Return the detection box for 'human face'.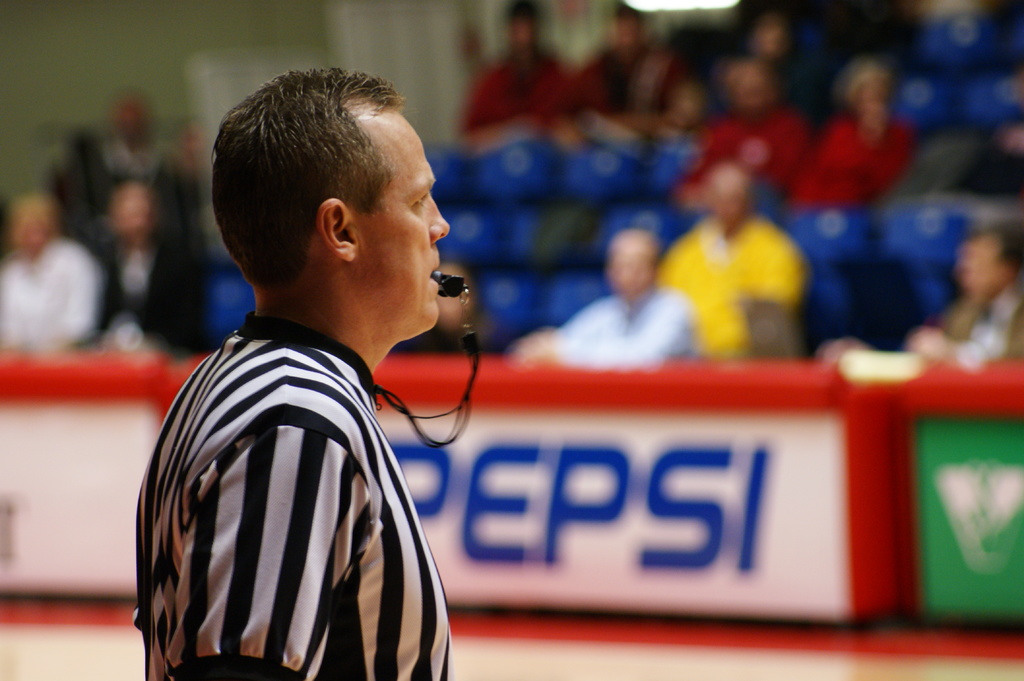
[618,13,636,42].
